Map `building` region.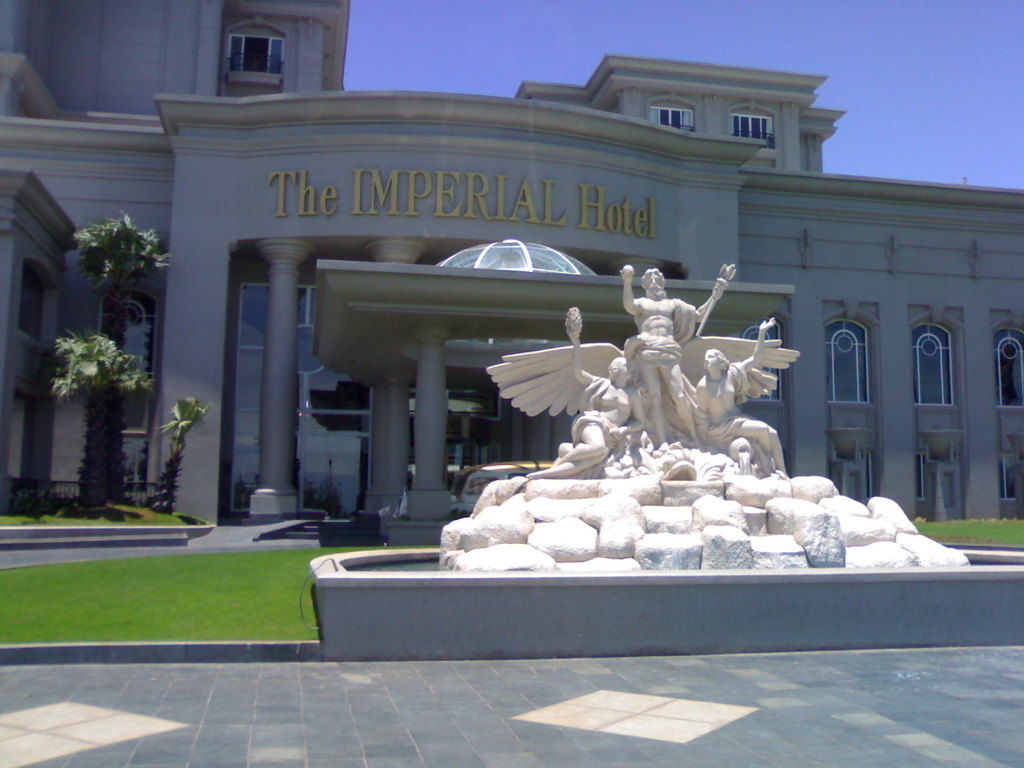
Mapped to [left=0, top=0, right=1023, bottom=535].
